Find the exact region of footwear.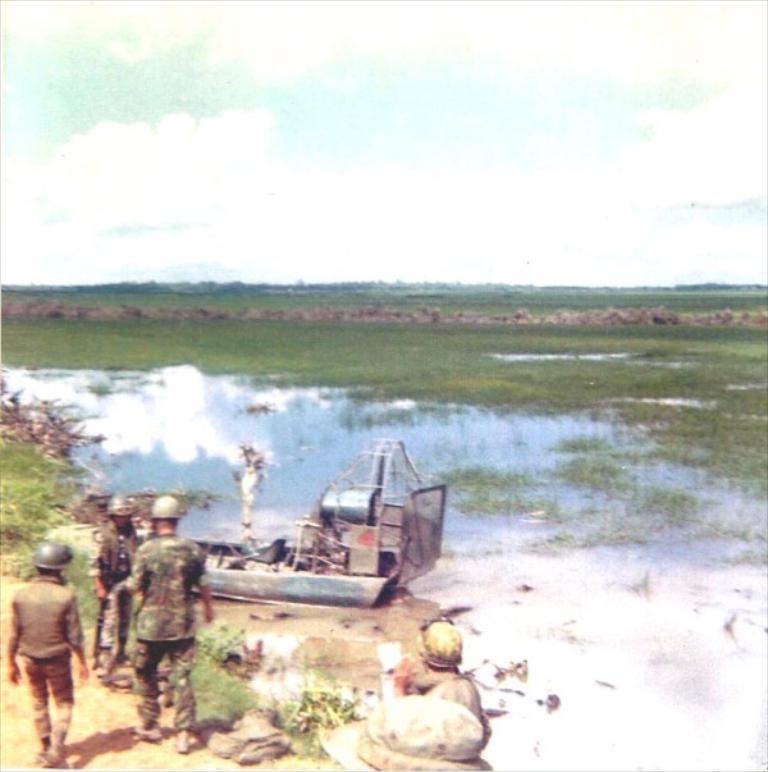
Exact region: <region>170, 728, 193, 757</region>.
